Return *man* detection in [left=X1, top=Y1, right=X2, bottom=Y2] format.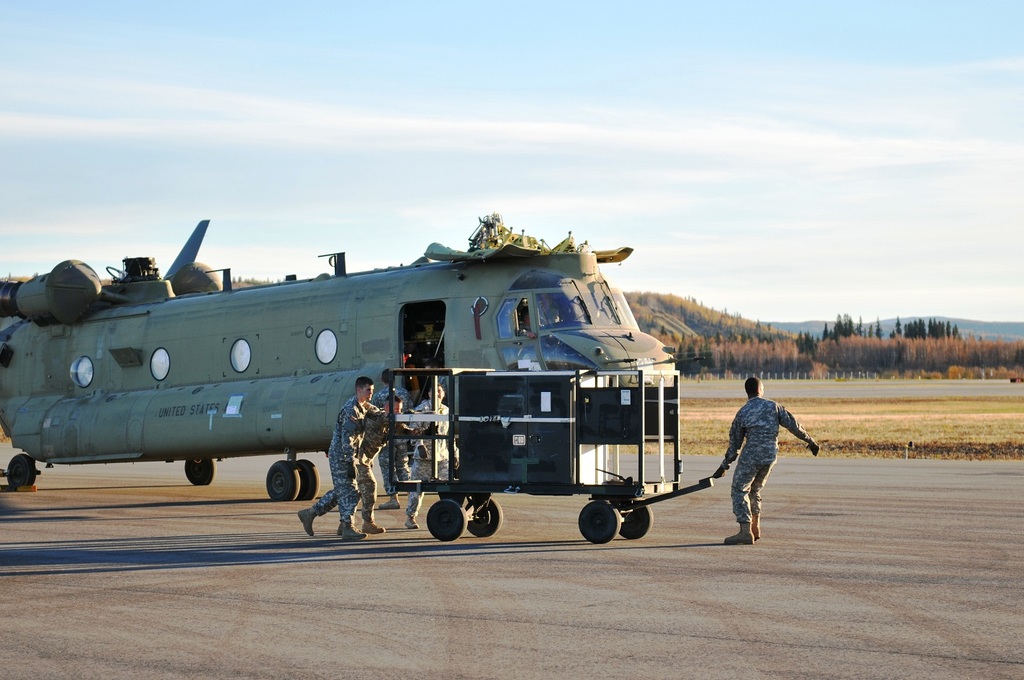
[left=721, top=374, right=813, bottom=537].
